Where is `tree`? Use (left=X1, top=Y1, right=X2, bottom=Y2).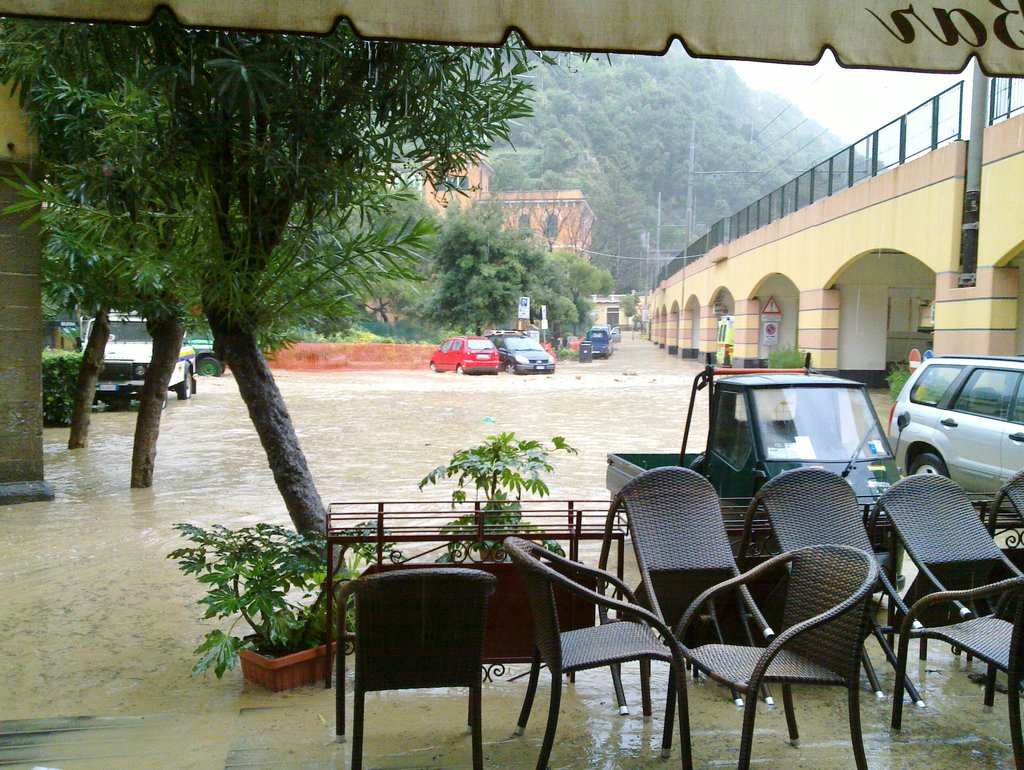
(left=618, top=286, right=642, bottom=326).
